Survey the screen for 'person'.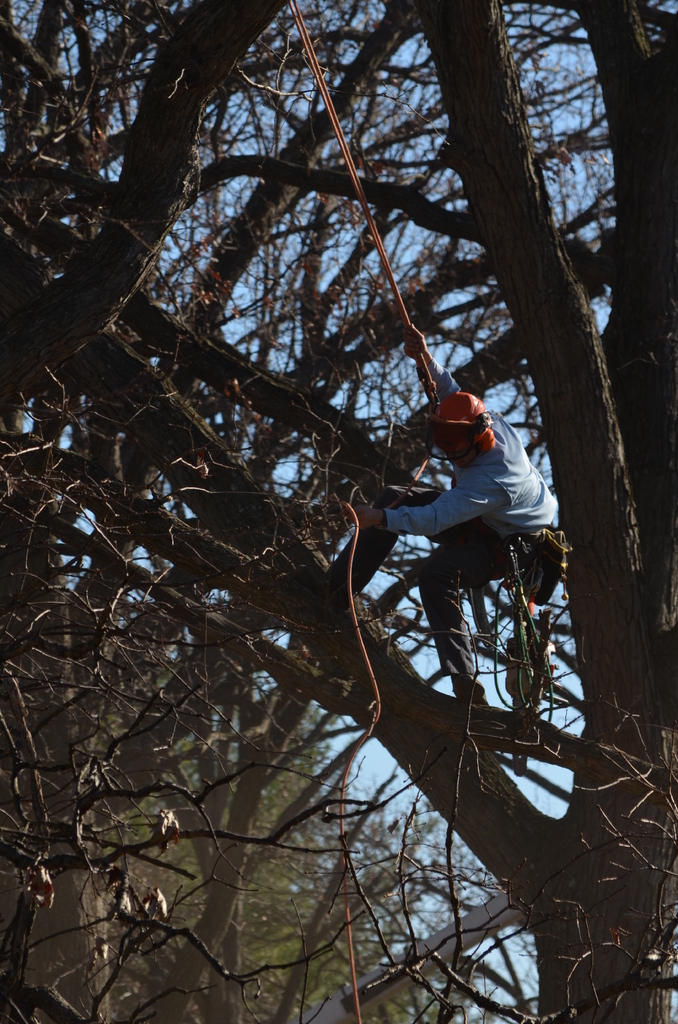
Survey found: 338, 323, 569, 708.
